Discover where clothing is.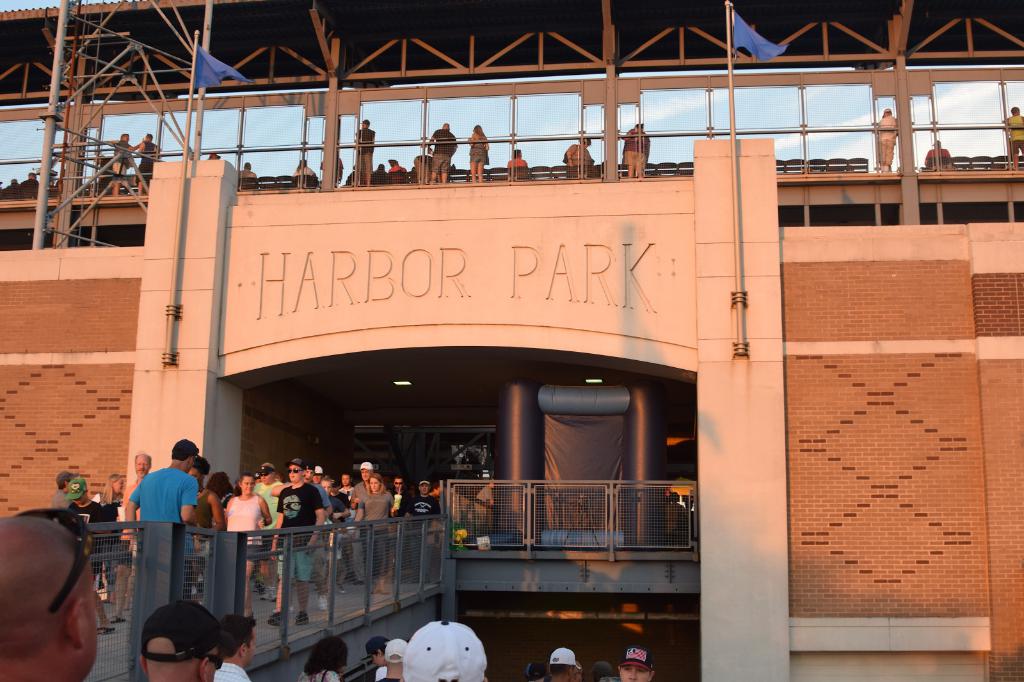
Discovered at <region>296, 480, 324, 536</region>.
